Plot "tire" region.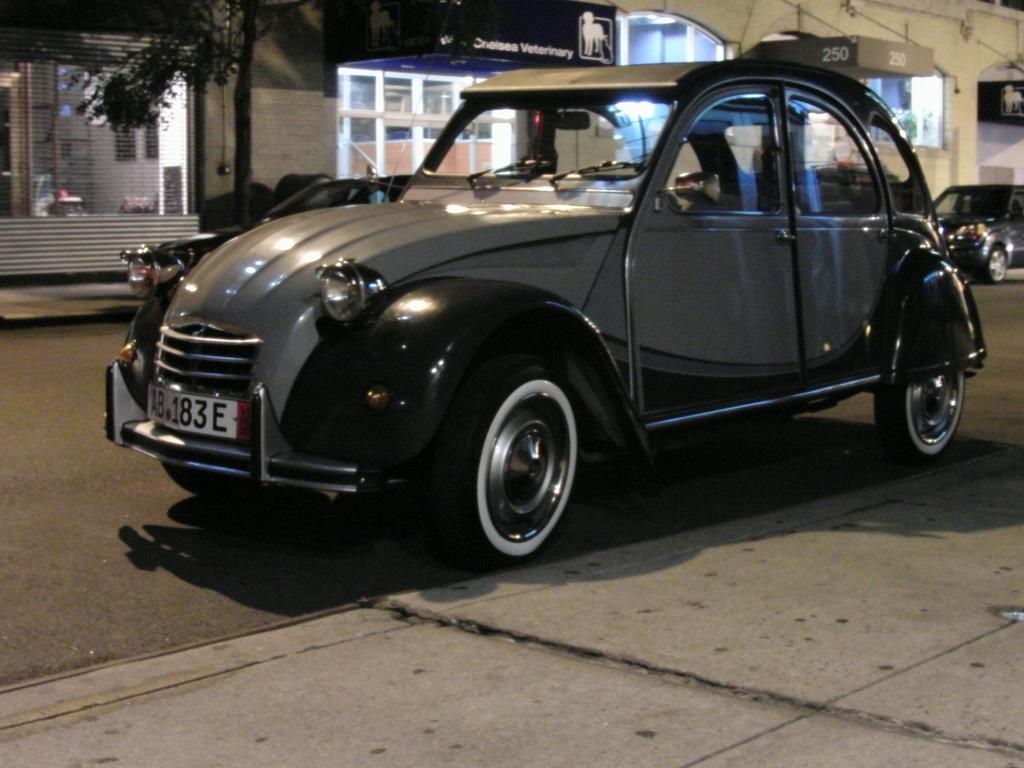
Plotted at box(875, 363, 970, 471).
